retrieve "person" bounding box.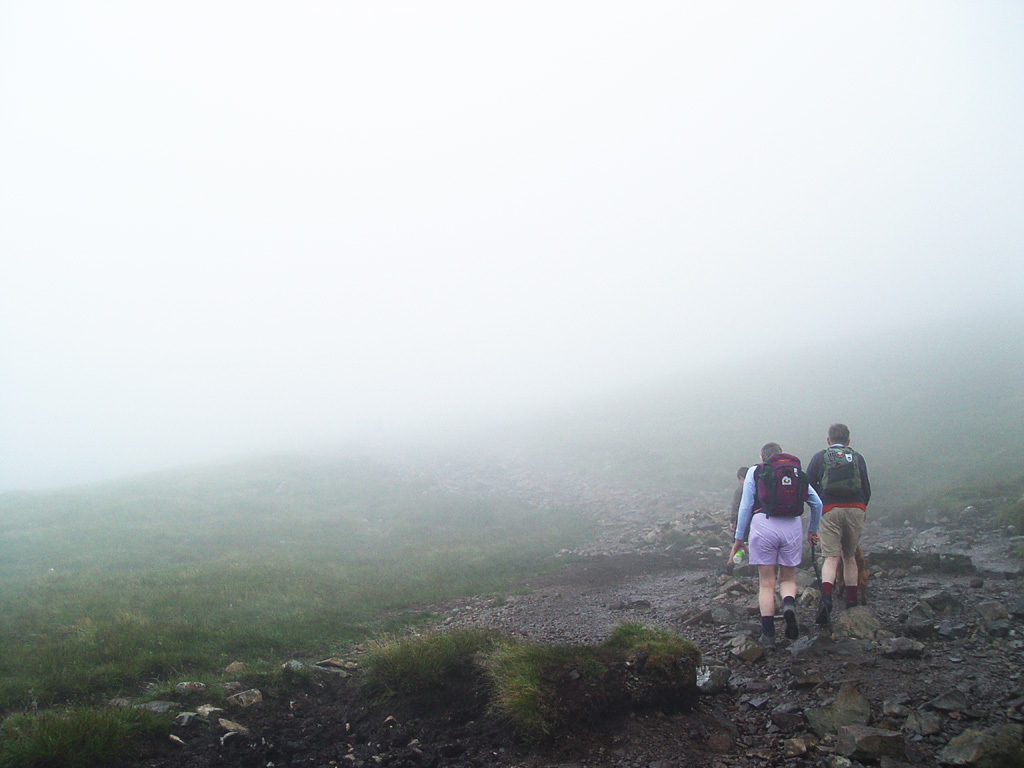
Bounding box: <bbox>744, 426, 832, 630</bbox>.
